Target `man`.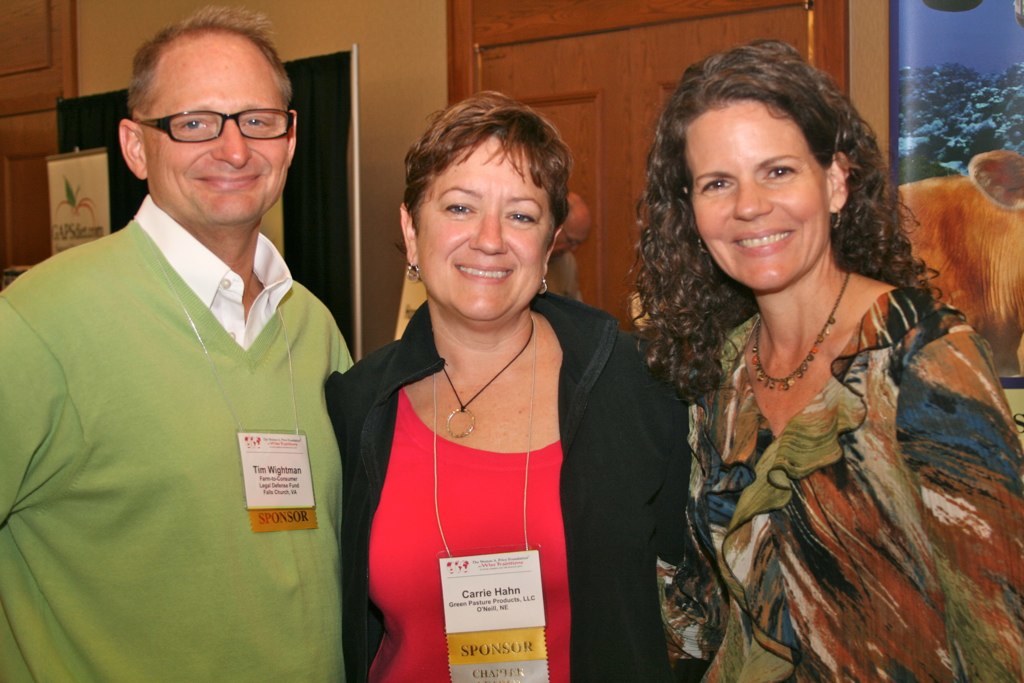
Target region: (7, 7, 372, 659).
